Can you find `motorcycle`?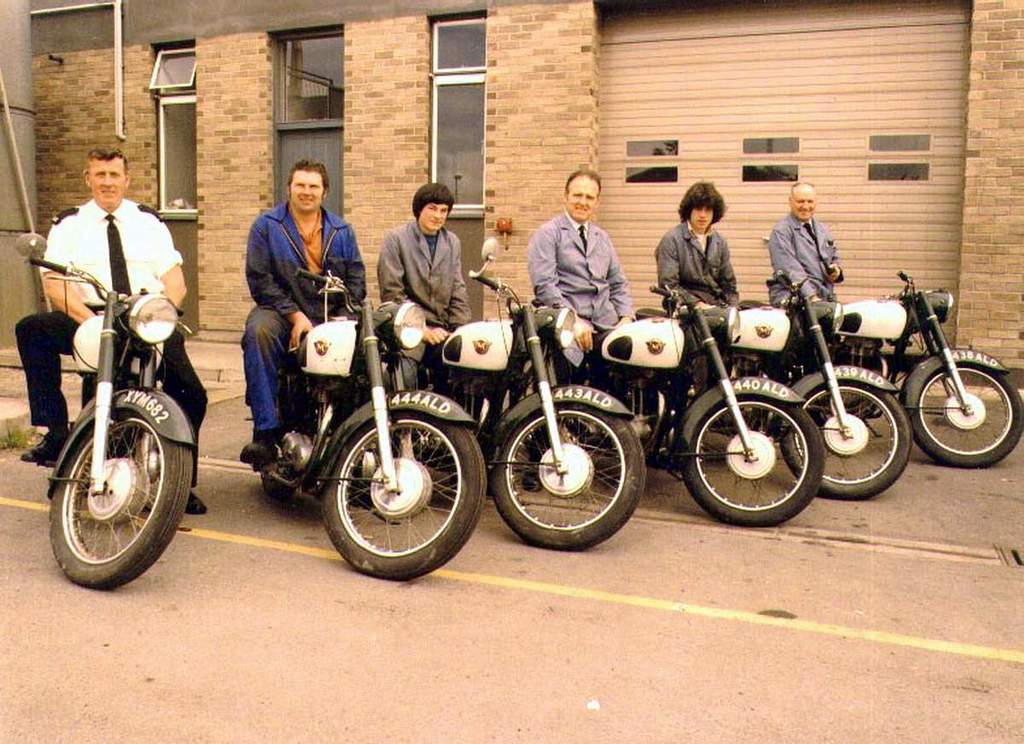
Yes, bounding box: (730,268,911,503).
